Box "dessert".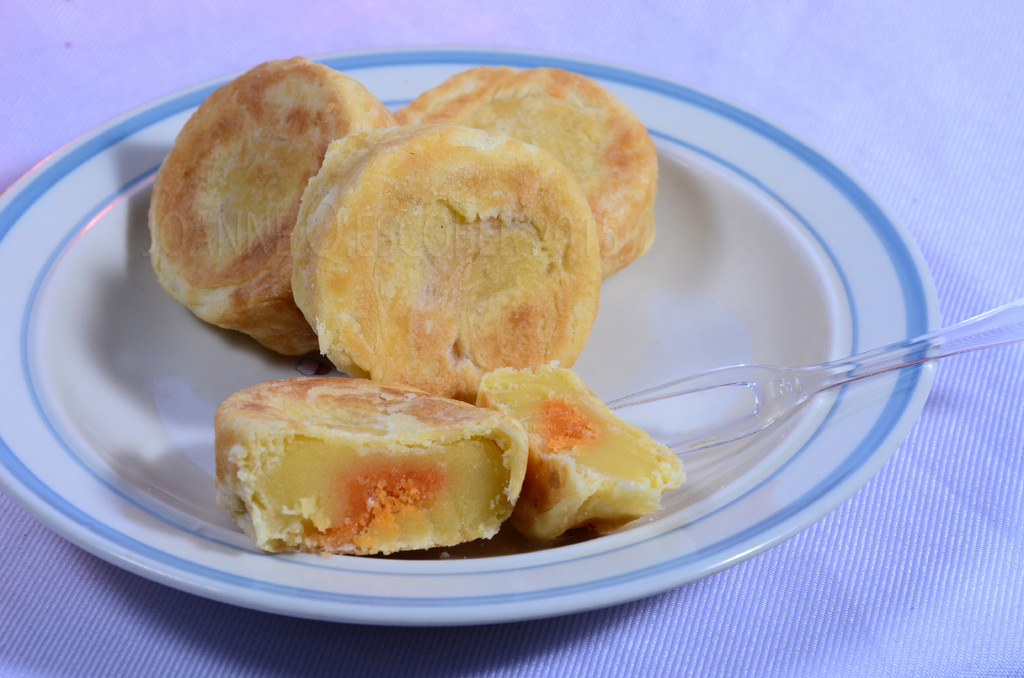
291/125/596/403.
